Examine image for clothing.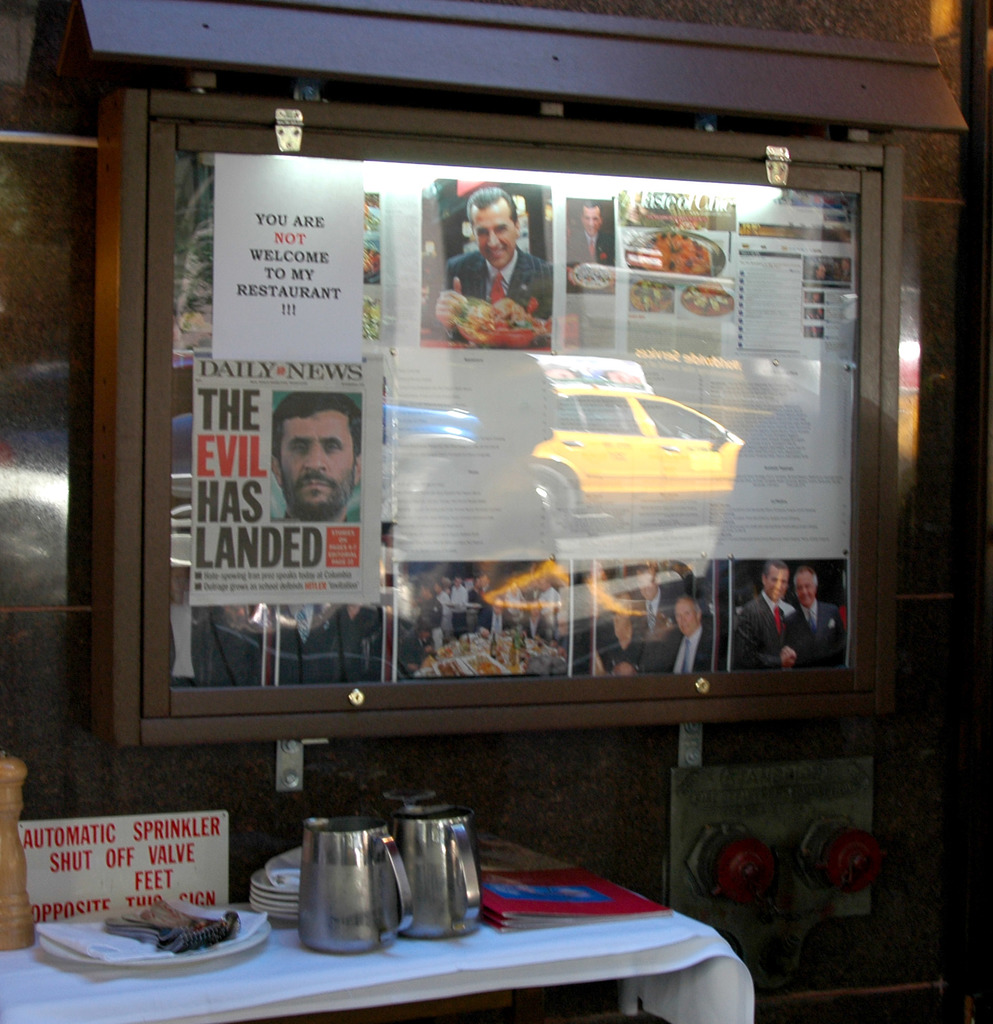
Examination result: [668,623,713,674].
